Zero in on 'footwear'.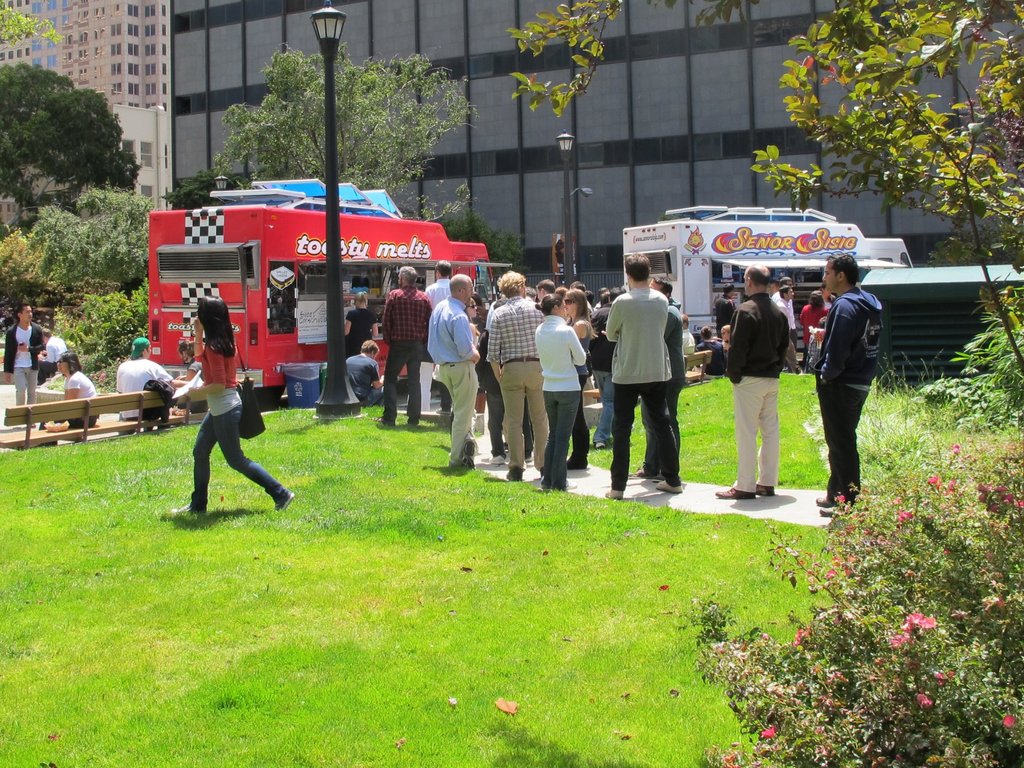
Zeroed in: bbox=(264, 491, 296, 514).
